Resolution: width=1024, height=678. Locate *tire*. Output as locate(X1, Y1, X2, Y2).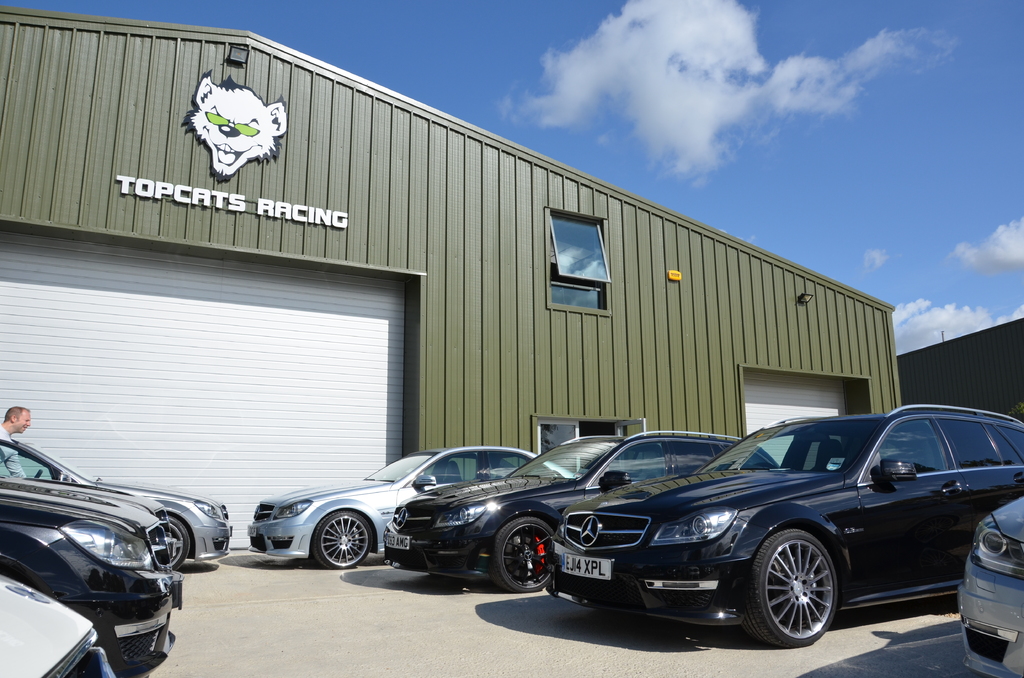
locate(756, 546, 845, 647).
